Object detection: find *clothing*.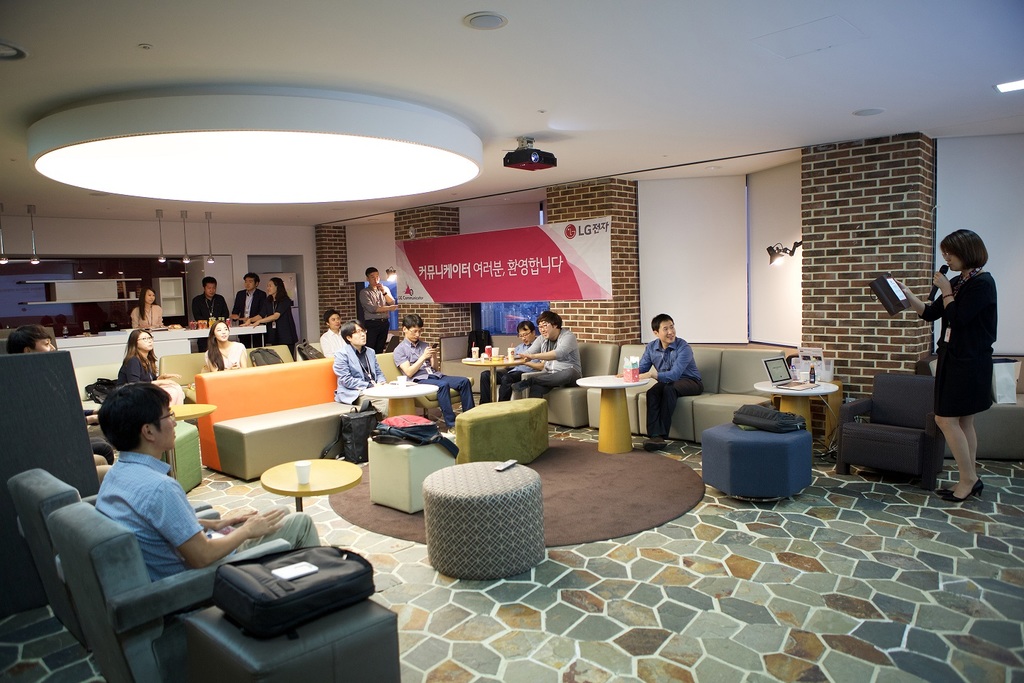
x1=321 y1=329 x2=343 y2=360.
